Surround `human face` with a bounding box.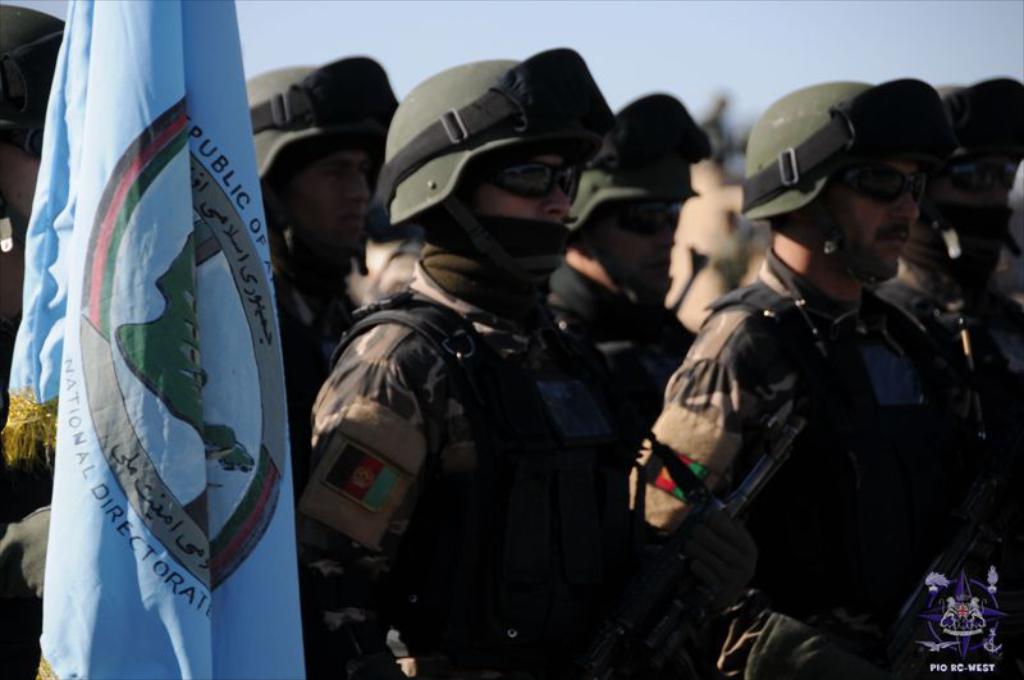
bbox=[945, 155, 1015, 205].
